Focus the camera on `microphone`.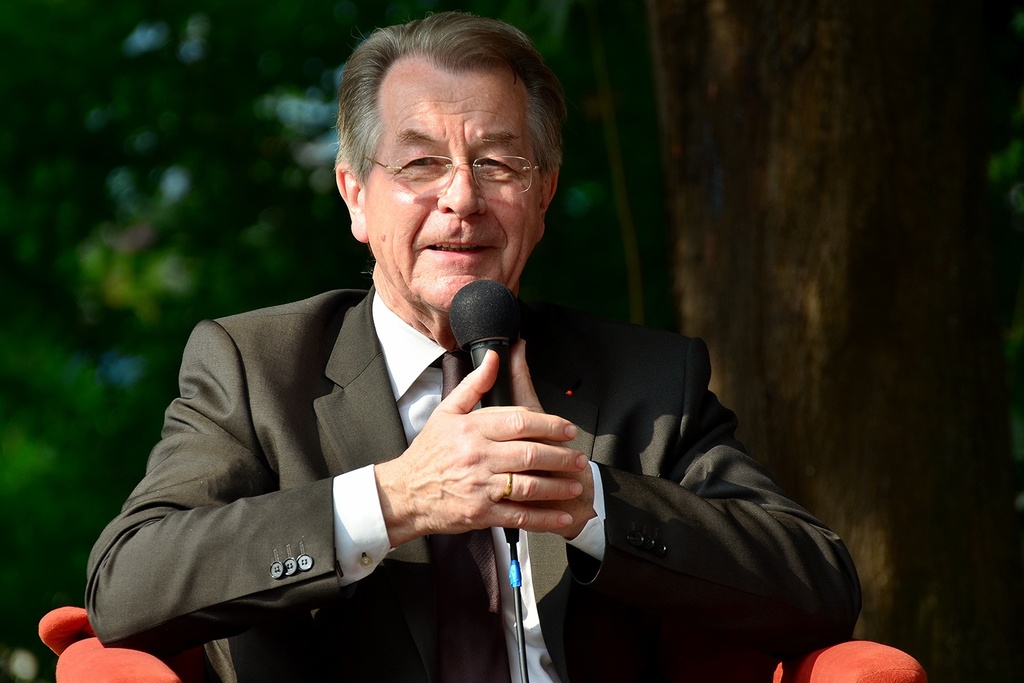
Focus region: 440/276/531/542.
